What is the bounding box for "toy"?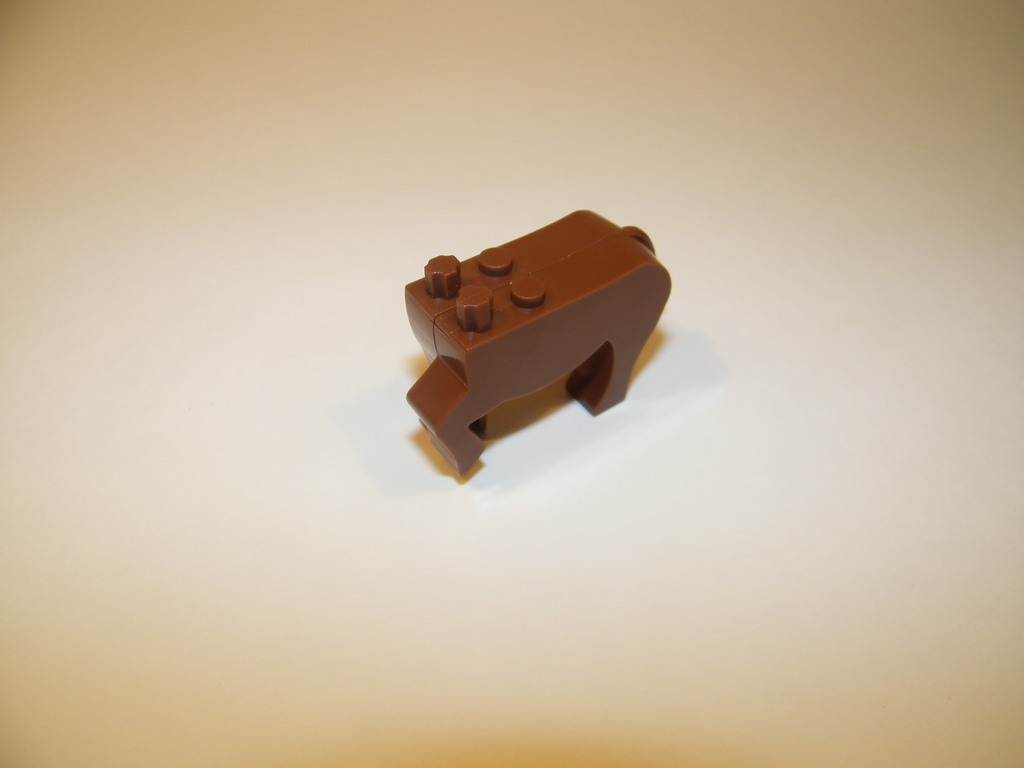
Rect(389, 190, 659, 467).
